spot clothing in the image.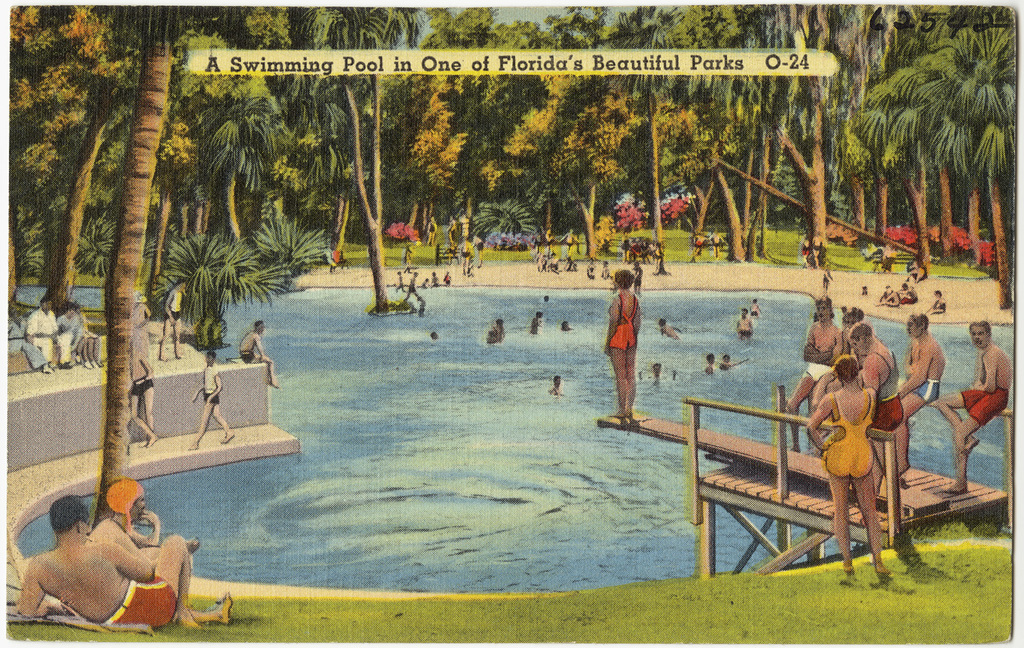
clothing found at bbox(61, 313, 83, 350).
